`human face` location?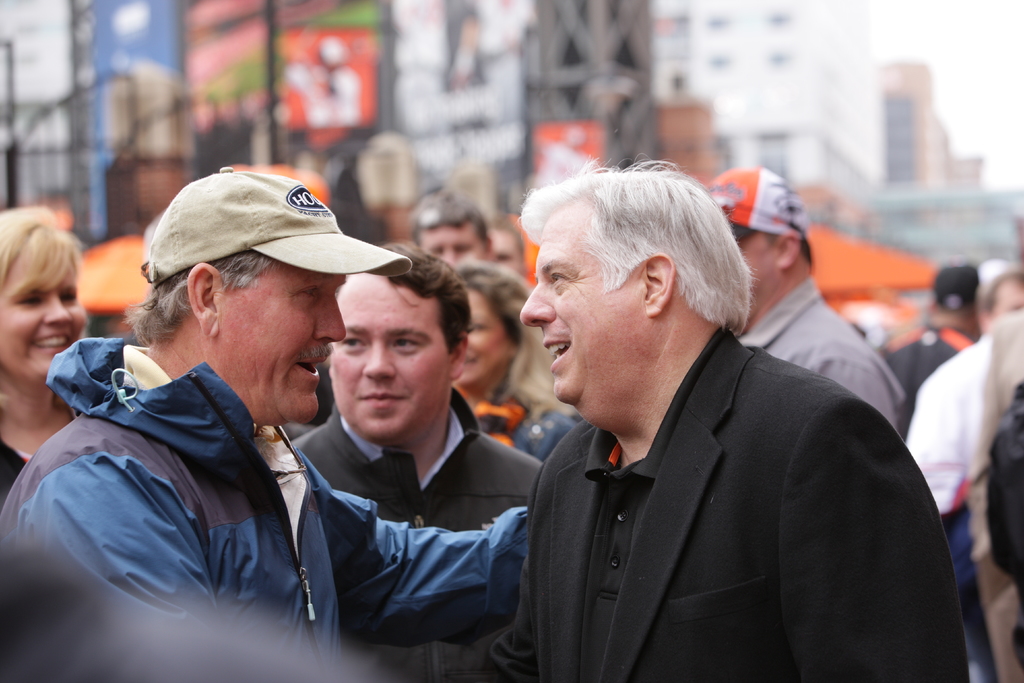
l=742, t=231, r=774, b=306
